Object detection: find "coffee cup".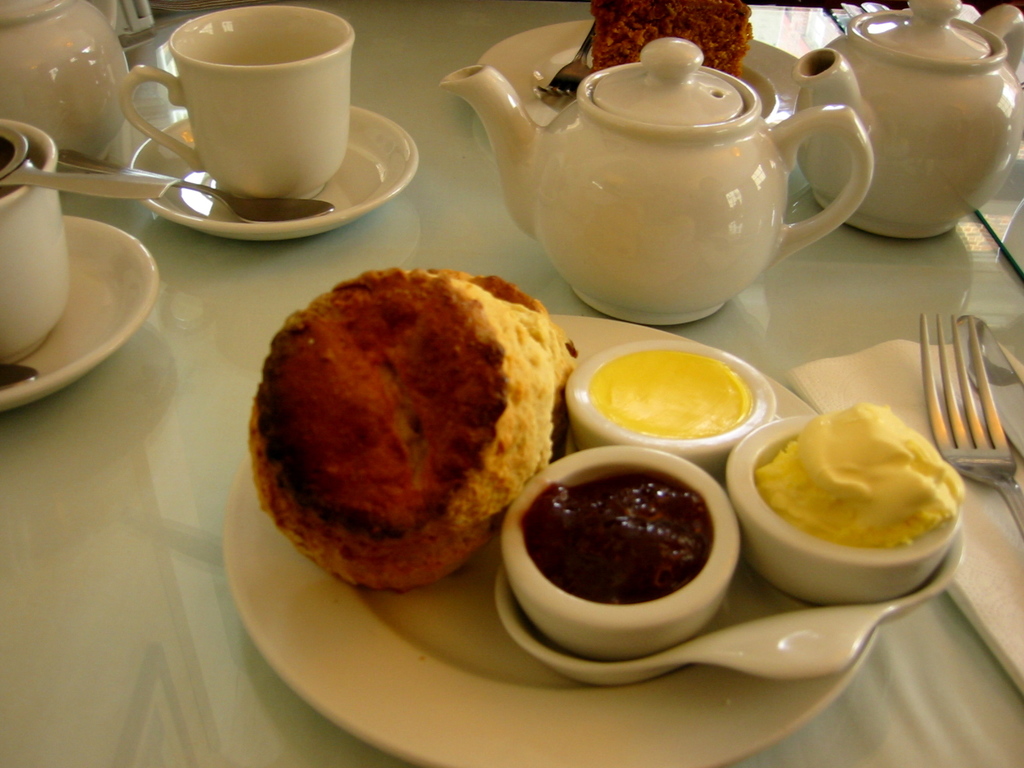
Rect(122, 5, 355, 198).
